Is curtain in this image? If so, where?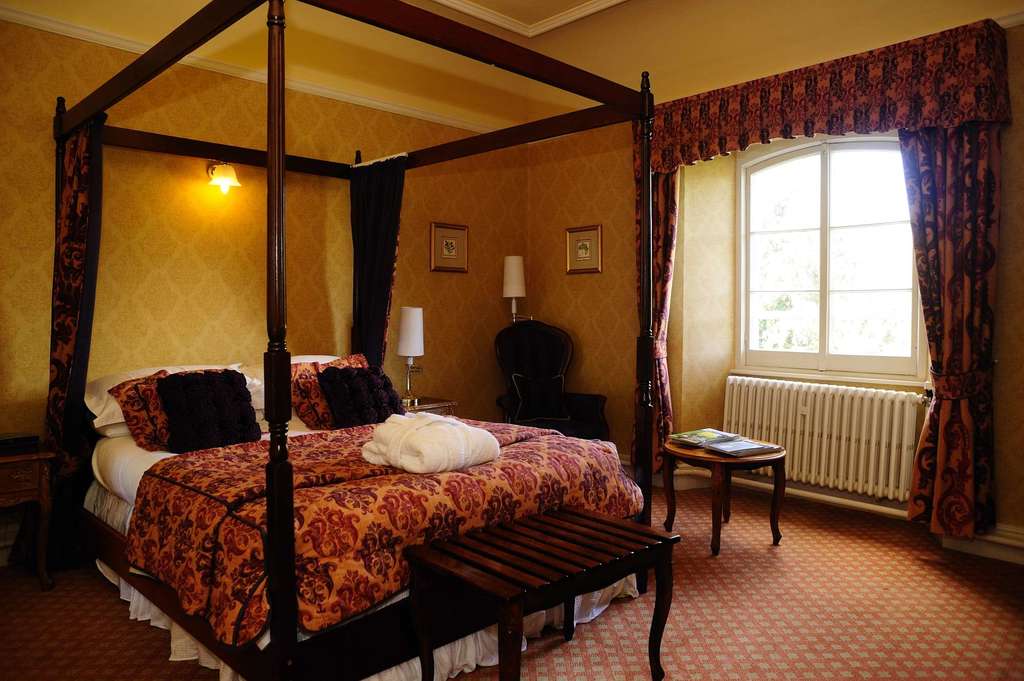
Yes, at BBox(646, 51, 1001, 549).
